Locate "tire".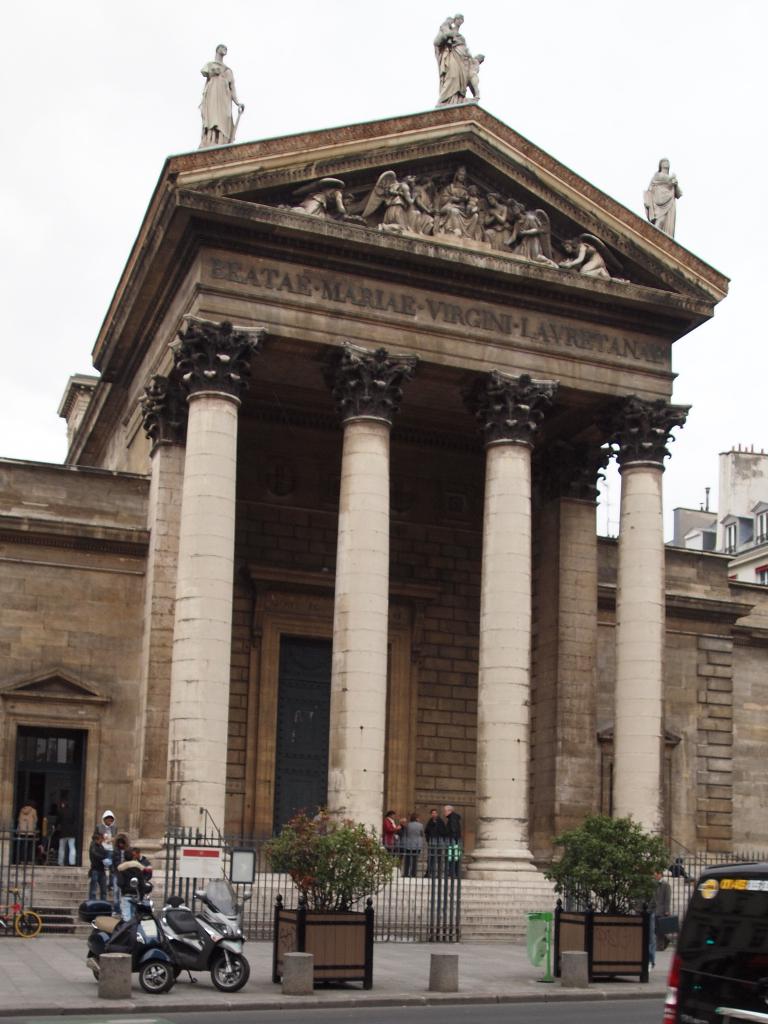
Bounding box: [x1=139, y1=953, x2=177, y2=991].
